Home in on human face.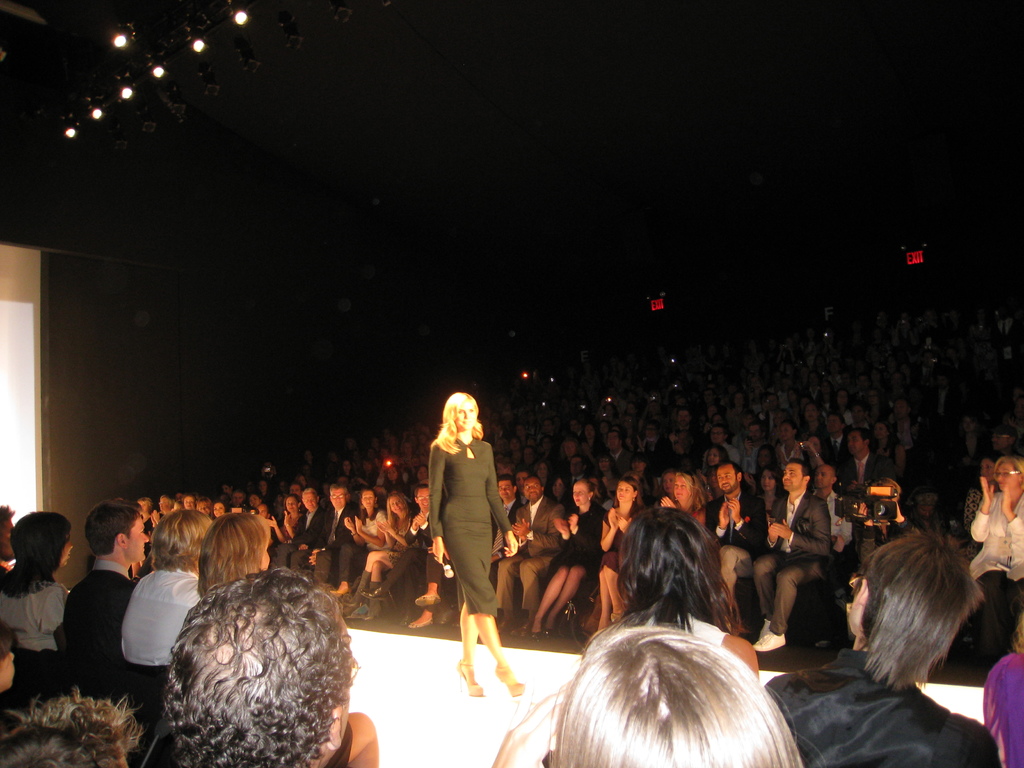
Homed in at <bbox>785, 461, 807, 491</bbox>.
